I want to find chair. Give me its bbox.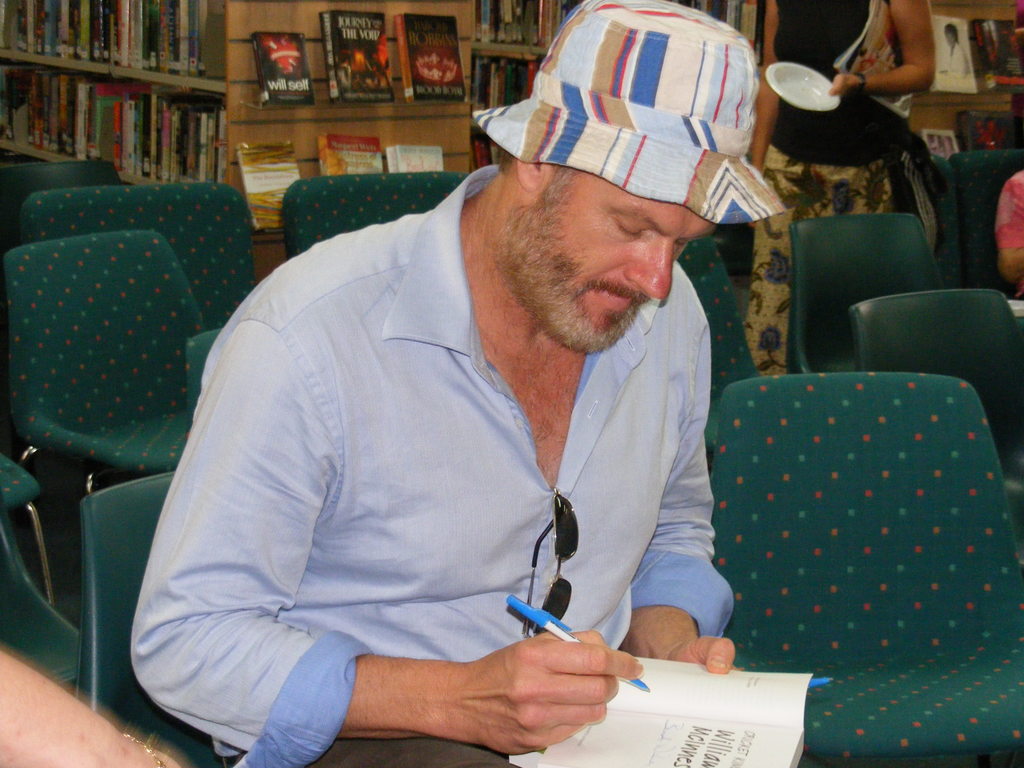
bbox(0, 155, 115, 198).
